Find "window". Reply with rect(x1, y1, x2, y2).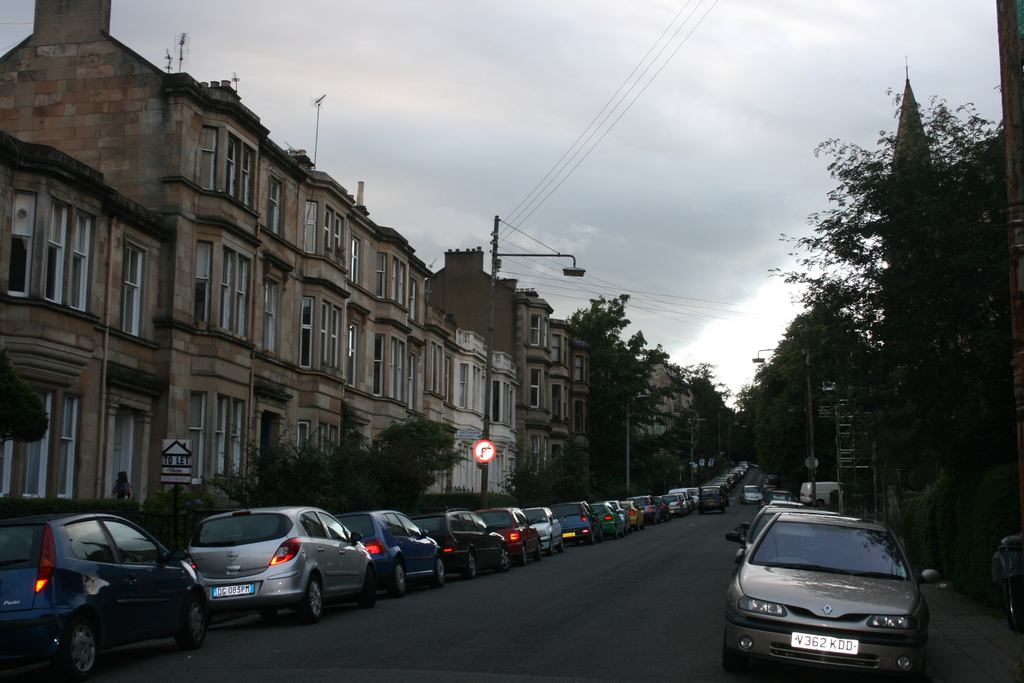
rect(550, 447, 564, 477).
